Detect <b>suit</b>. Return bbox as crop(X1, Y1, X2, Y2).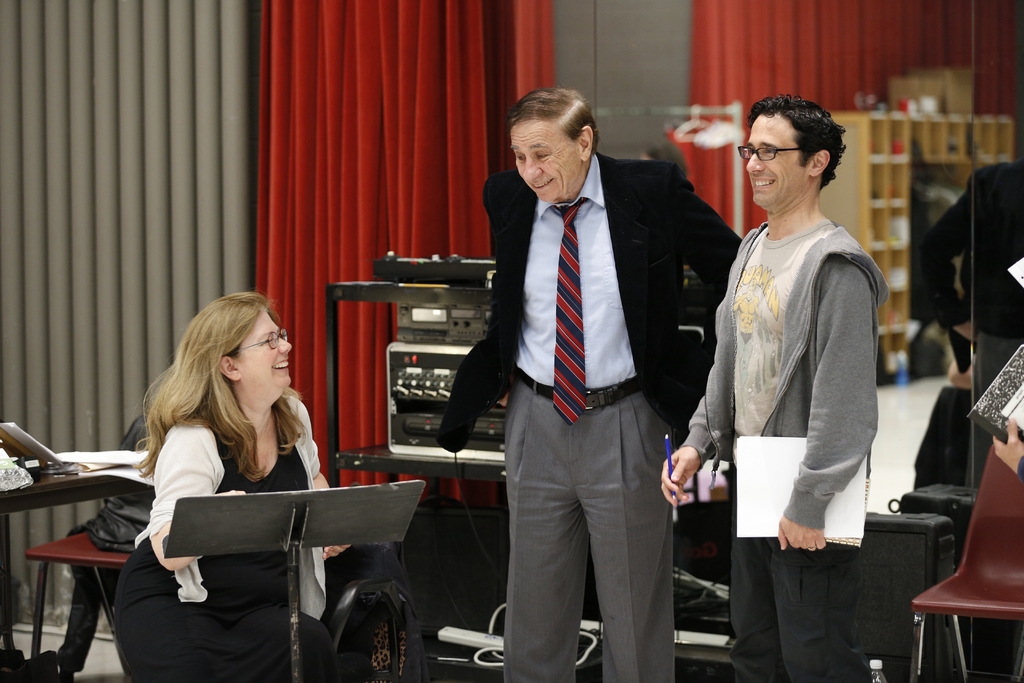
crop(429, 146, 742, 456).
